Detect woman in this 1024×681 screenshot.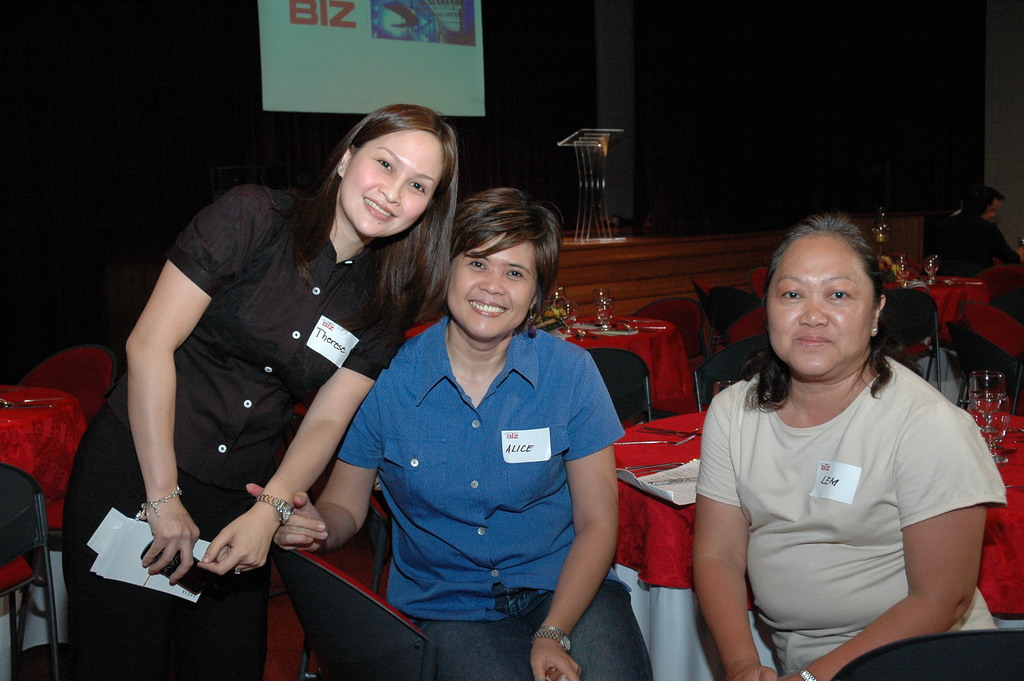
Detection: [62, 101, 458, 680].
